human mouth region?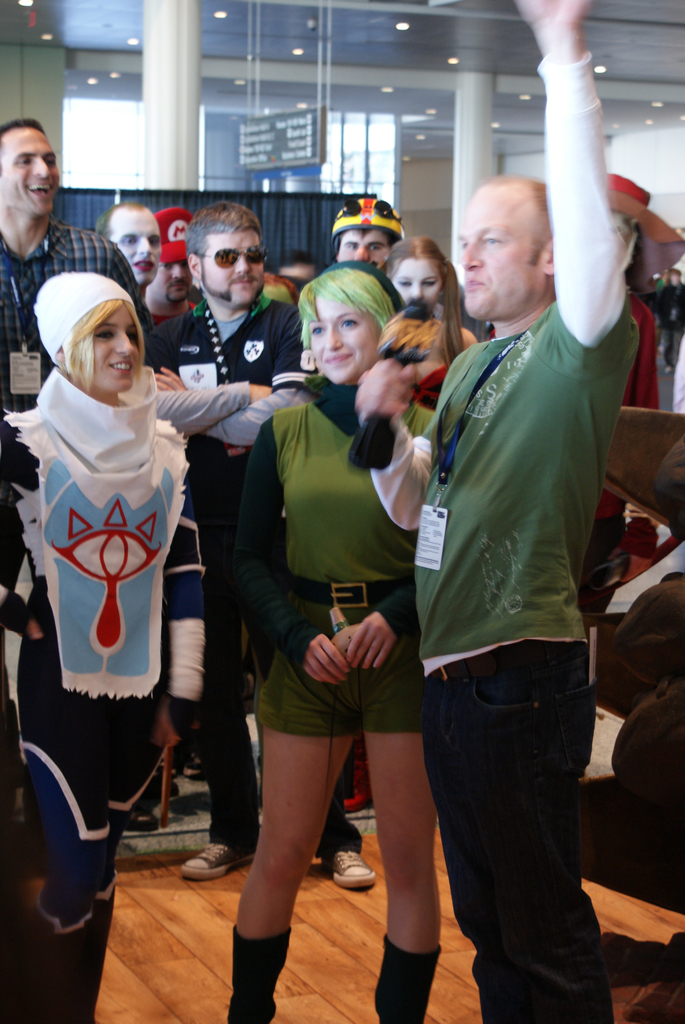
detection(133, 260, 157, 273)
